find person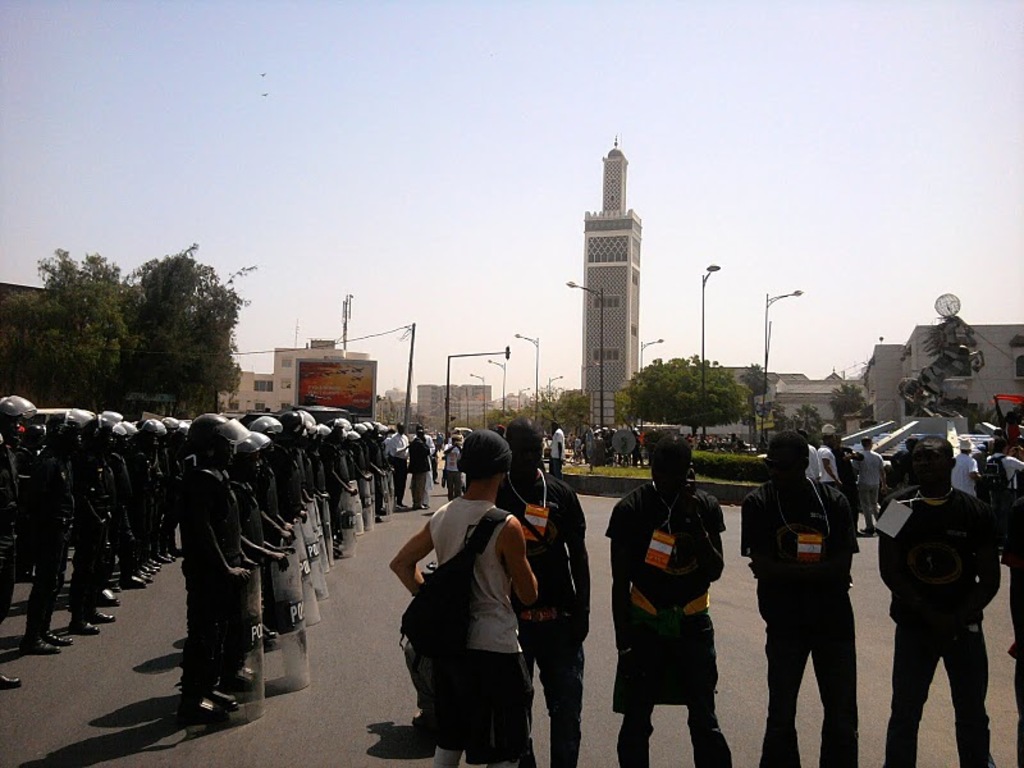
[991, 445, 1016, 502]
